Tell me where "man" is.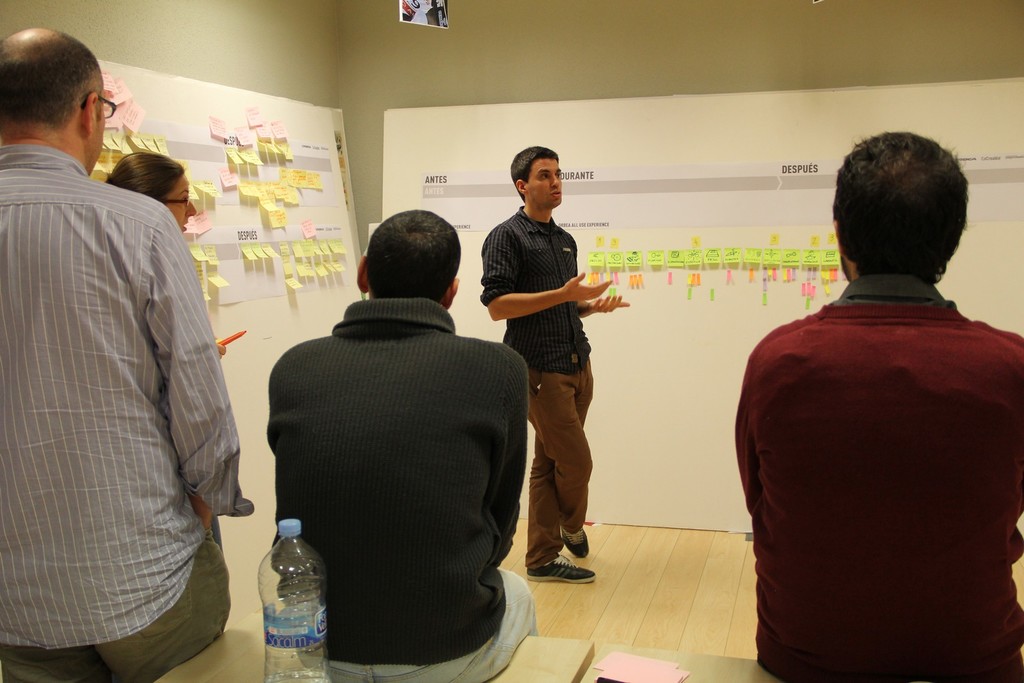
"man" is at [478,143,633,583].
